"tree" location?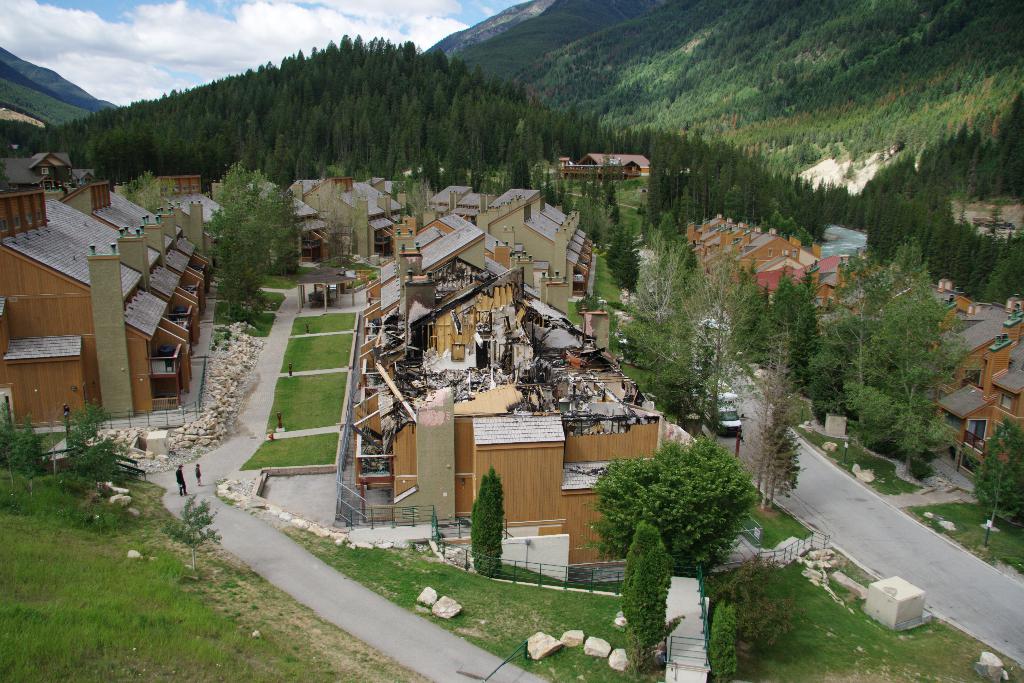
<box>616,521,687,675</box>
